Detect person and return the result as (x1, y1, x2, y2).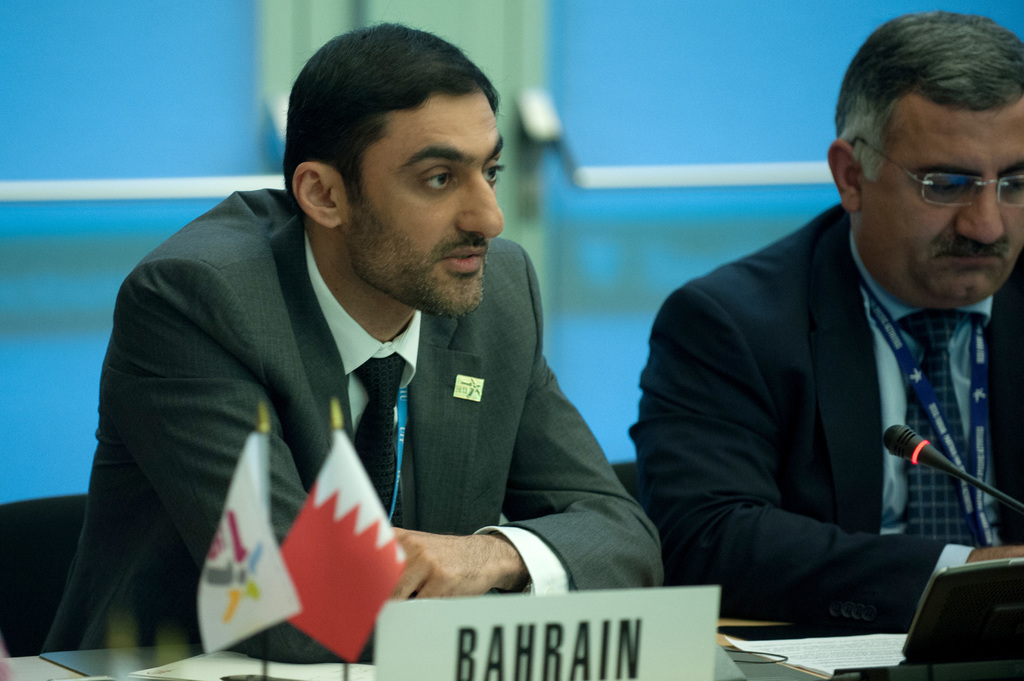
(36, 18, 662, 666).
